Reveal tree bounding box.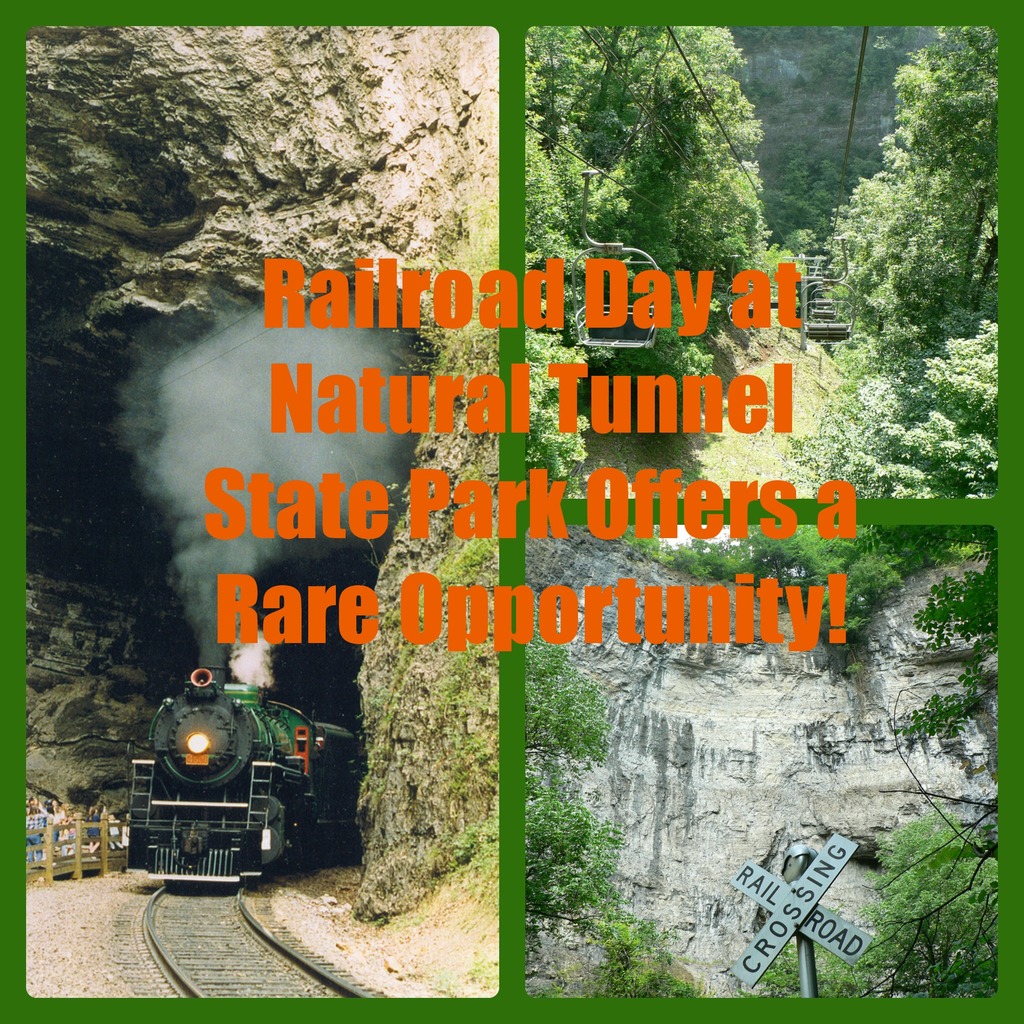
Revealed: [858, 808, 1000, 996].
